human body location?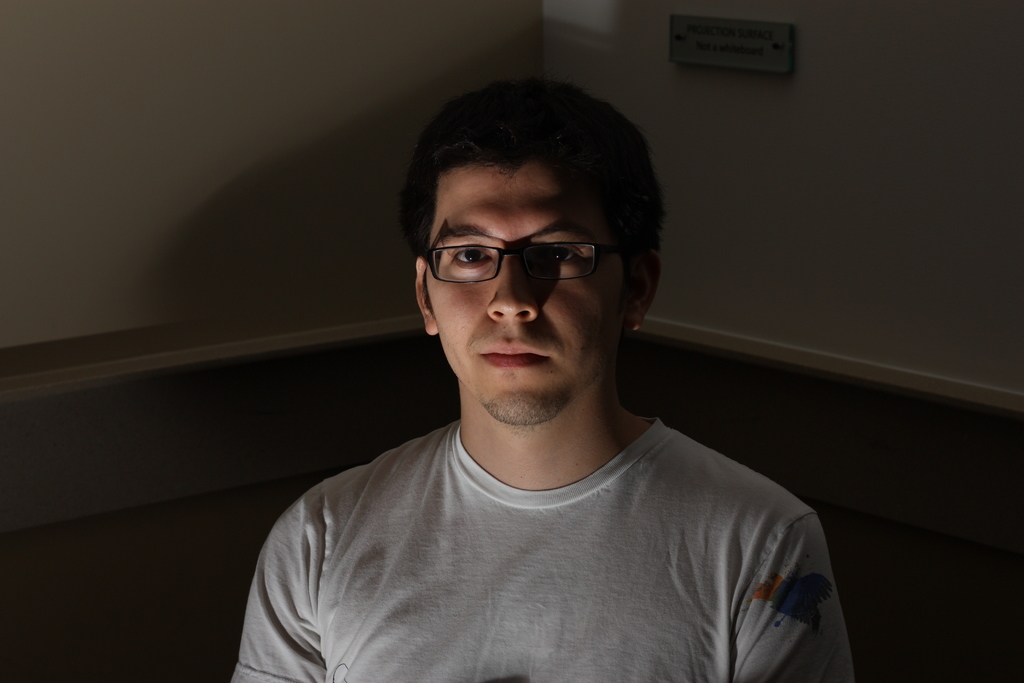
{"x1": 255, "y1": 158, "x2": 867, "y2": 682}
